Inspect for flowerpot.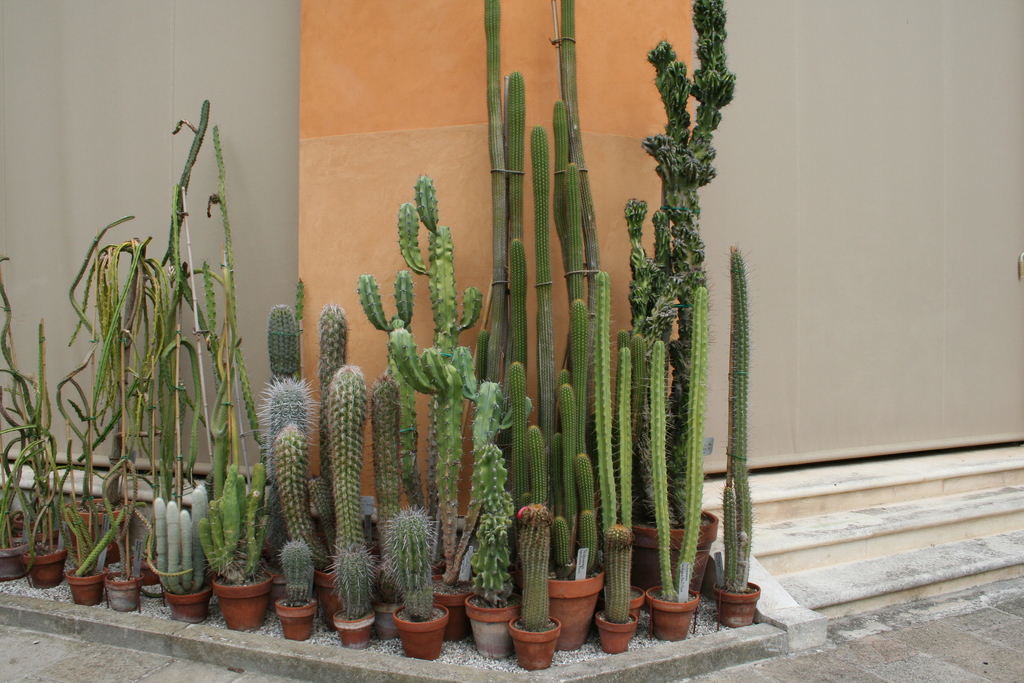
Inspection: region(639, 582, 698, 644).
